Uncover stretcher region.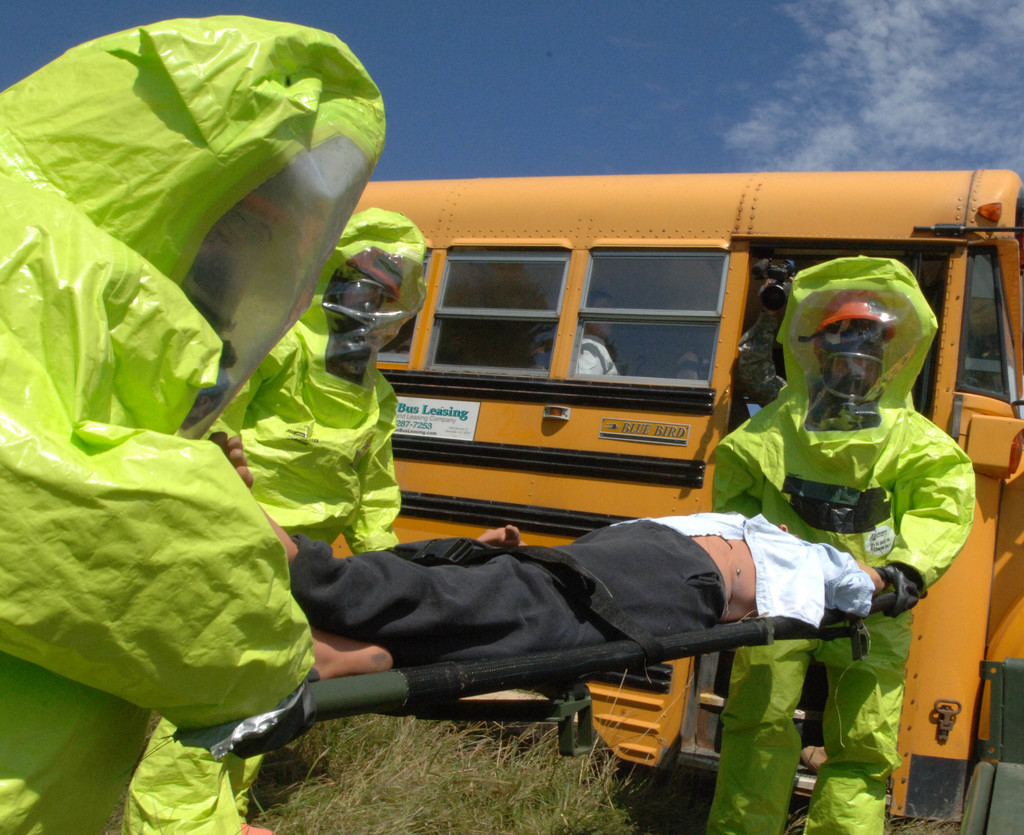
Uncovered: bbox=(176, 531, 899, 736).
